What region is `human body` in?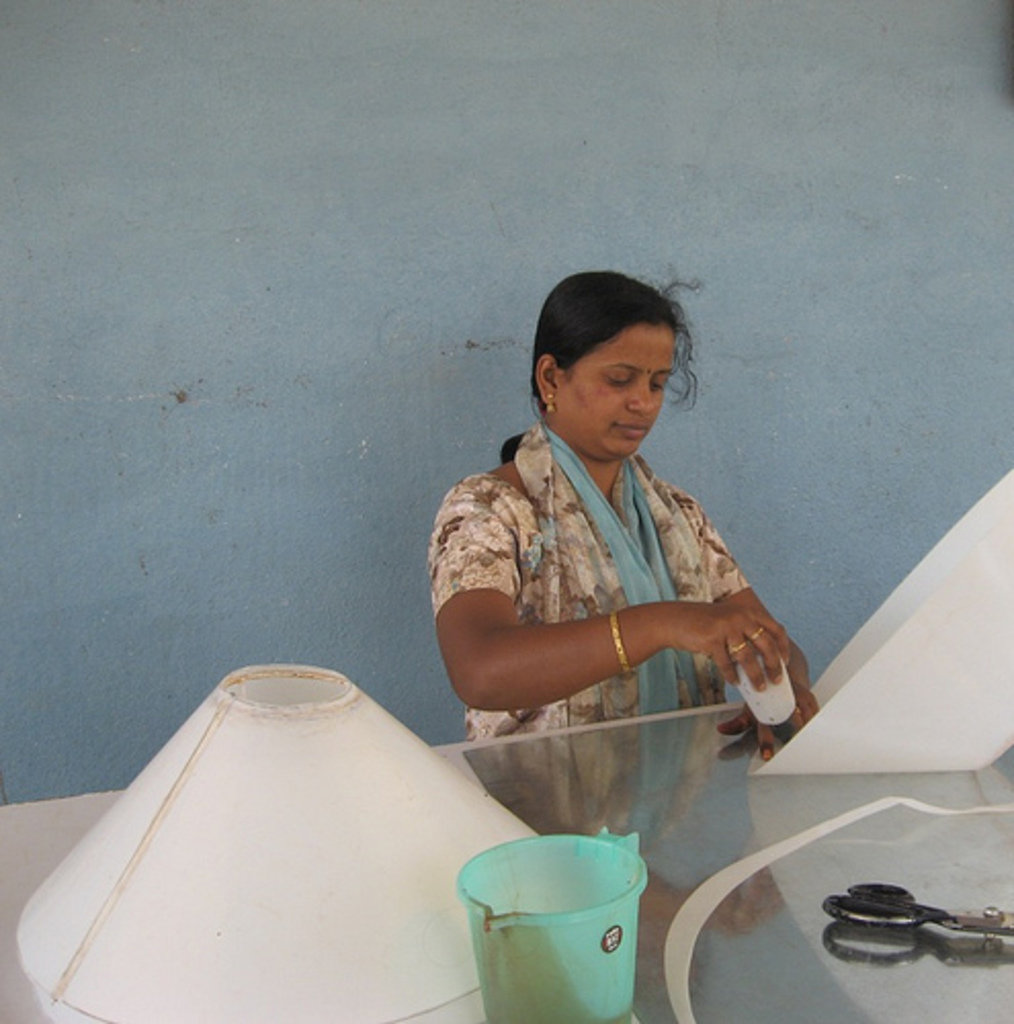
(x1=440, y1=334, x2=836, y2=842).
